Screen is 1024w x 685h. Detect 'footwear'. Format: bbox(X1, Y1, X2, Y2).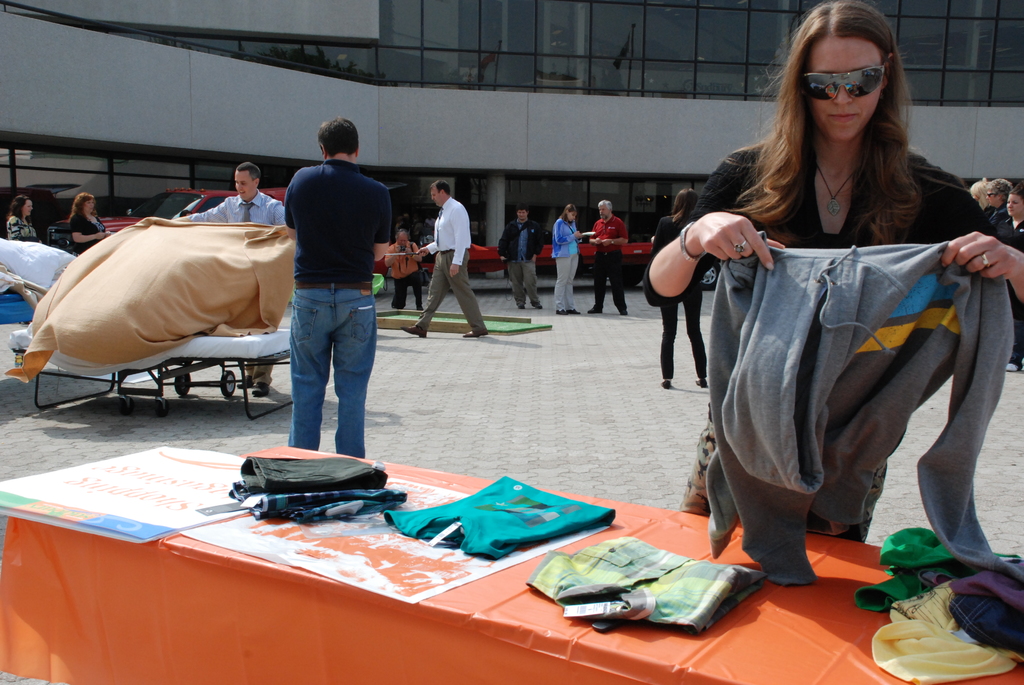
bbox(558, 304, 583, 317).
